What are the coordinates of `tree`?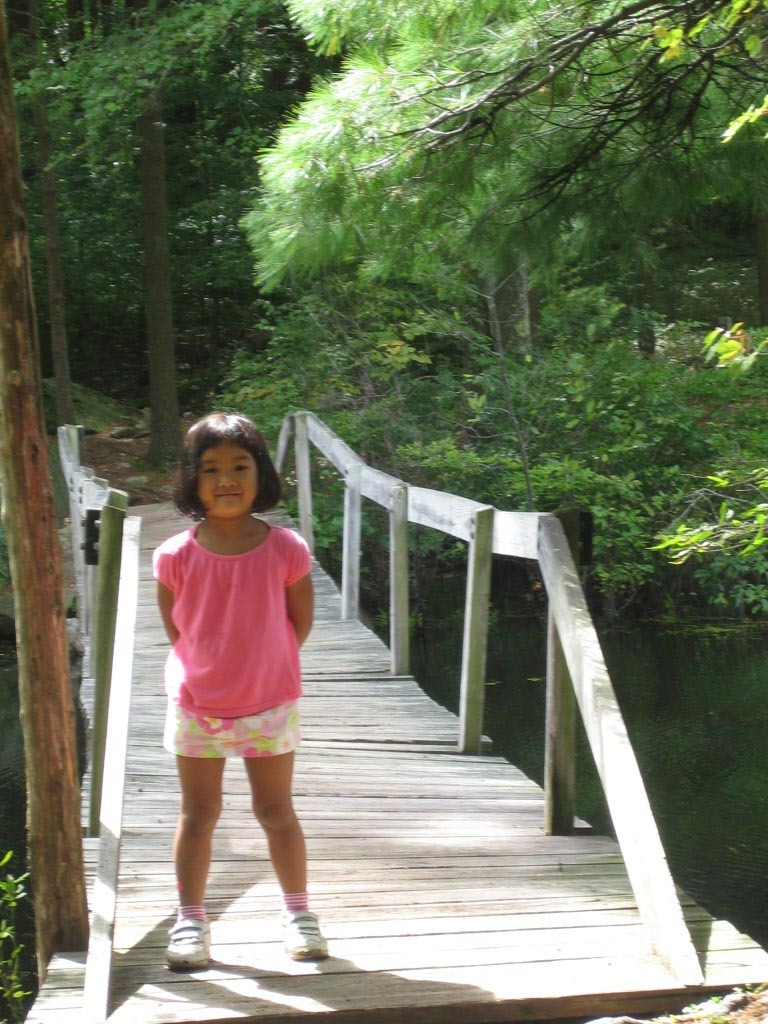
[left=257, top=0, right=766, bottom=296].
